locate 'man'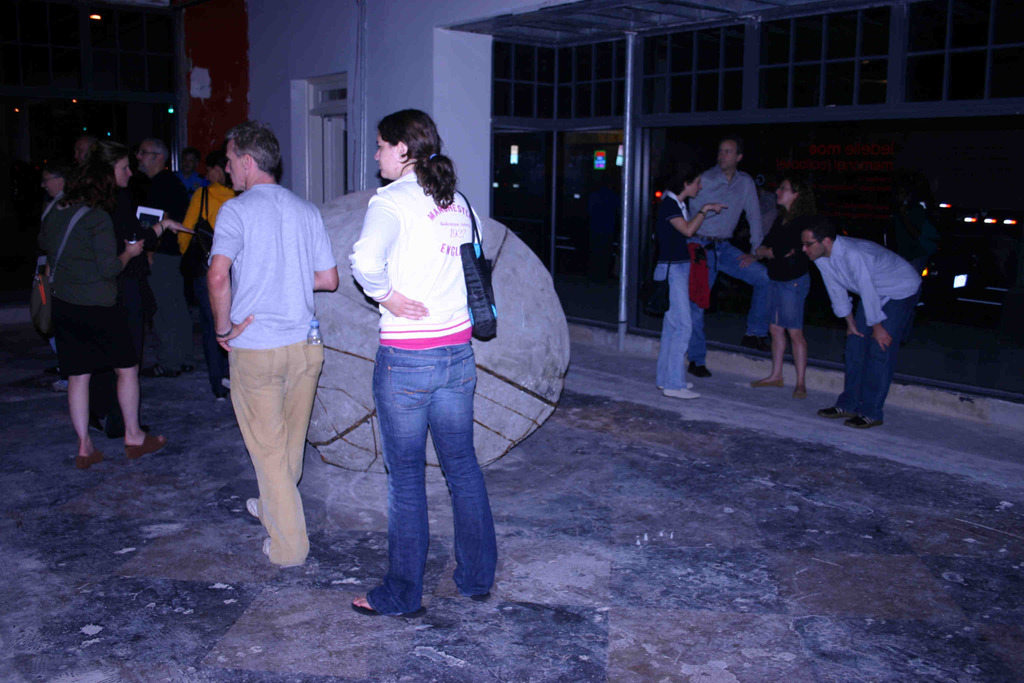
[804, 194, 924, 429]
